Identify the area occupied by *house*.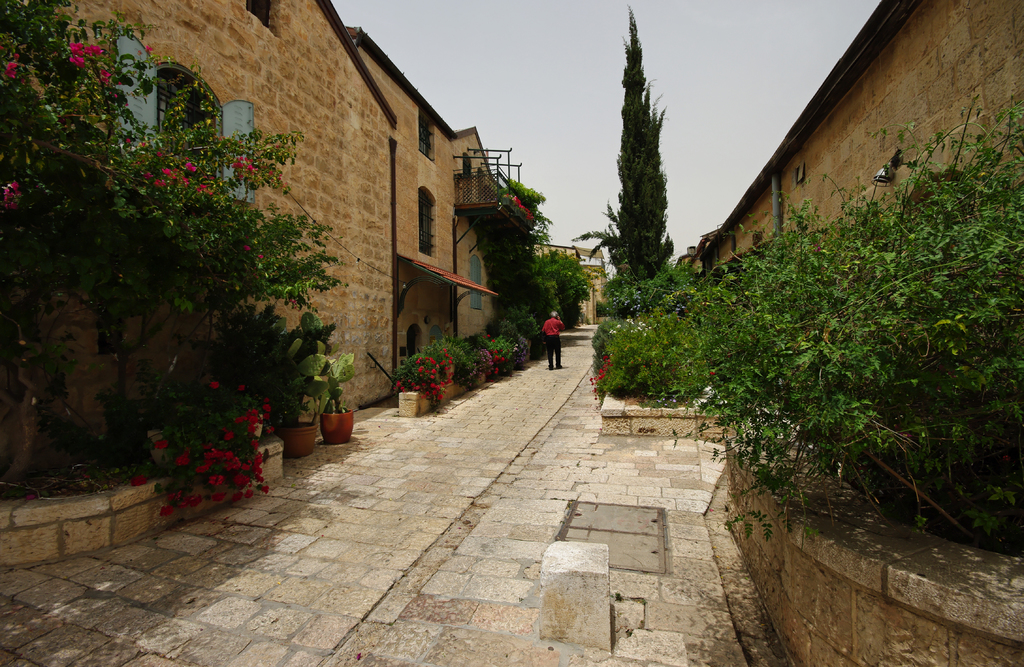
Area: pyautogui.locateOnScreen(670, 0, 1020, 666).
